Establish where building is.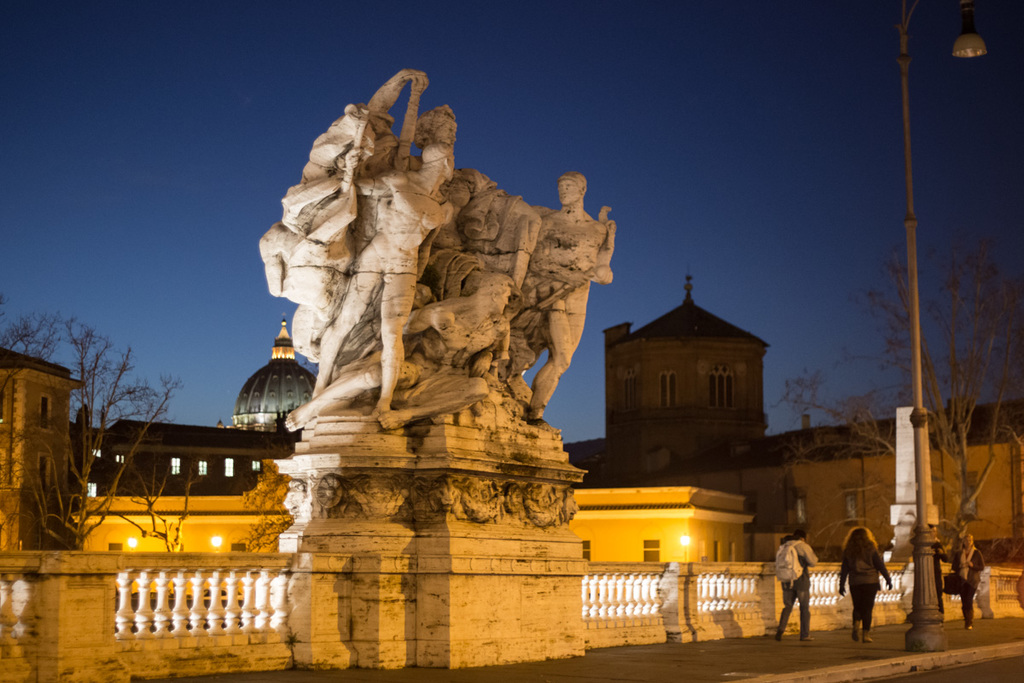
Established at bbox(64, 323, 319, 497).
